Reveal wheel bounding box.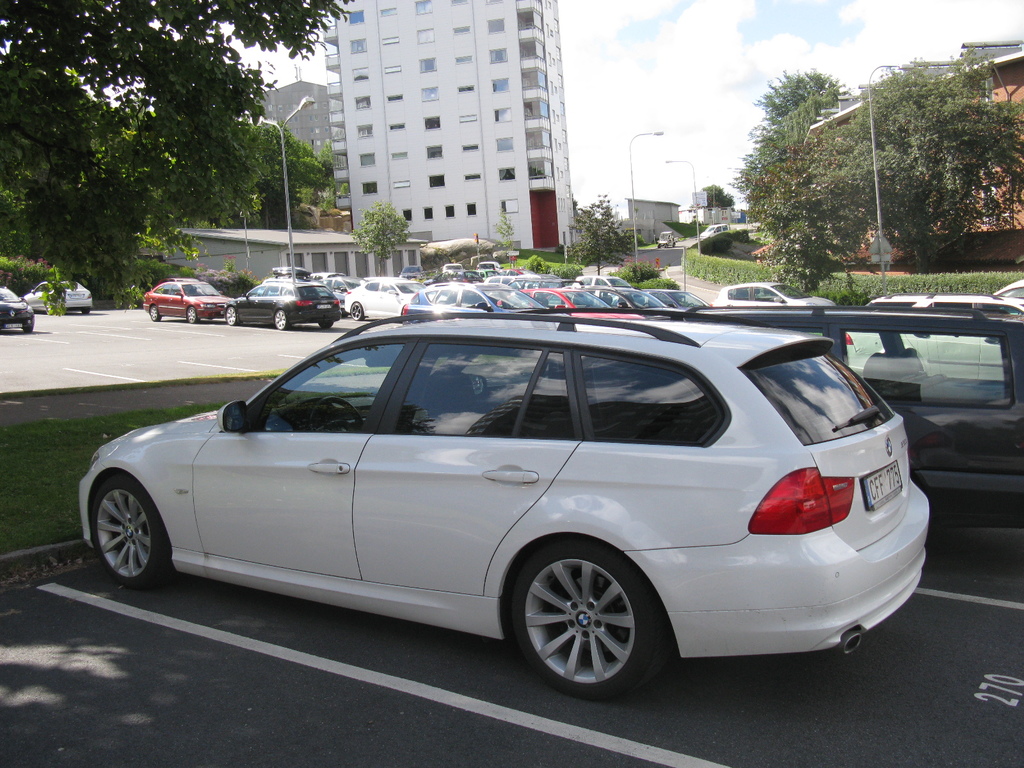
Revealed: box=[93, 470, 174, 590].
